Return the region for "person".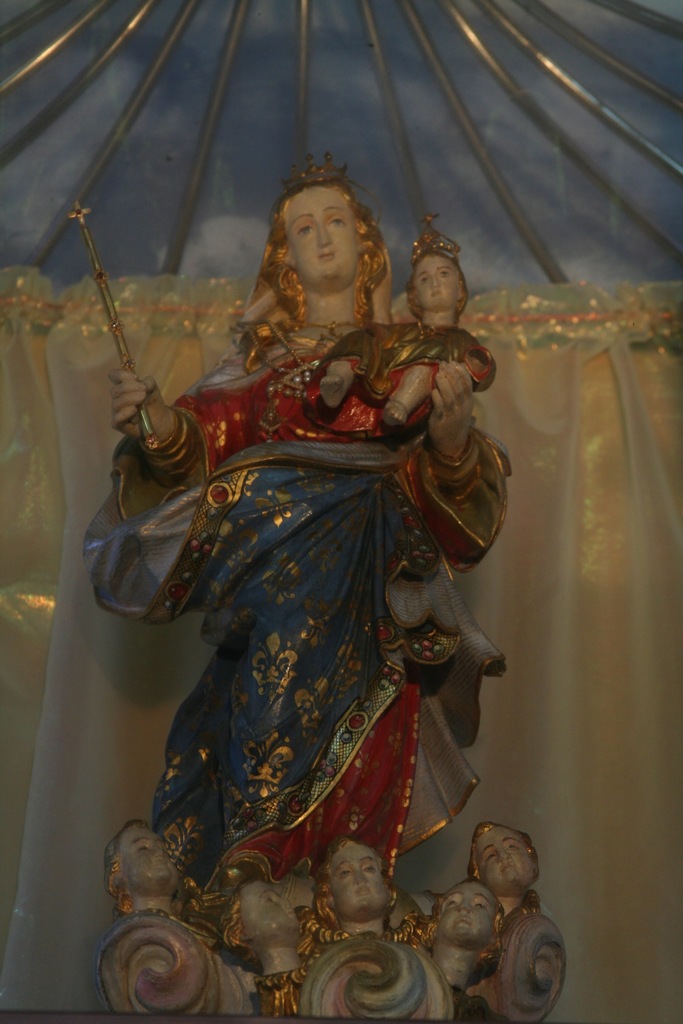
l=417, t=876, r=506, b=1009.
